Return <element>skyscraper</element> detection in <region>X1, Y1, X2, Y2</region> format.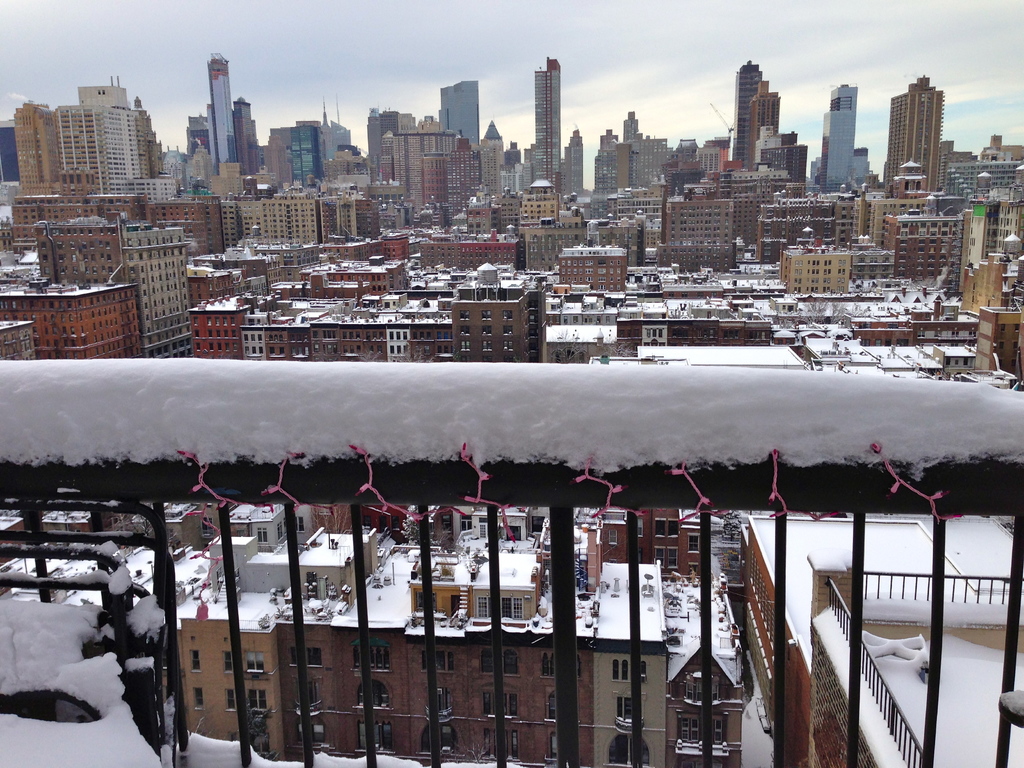
<region>376, 108, 415, 179</region>.
